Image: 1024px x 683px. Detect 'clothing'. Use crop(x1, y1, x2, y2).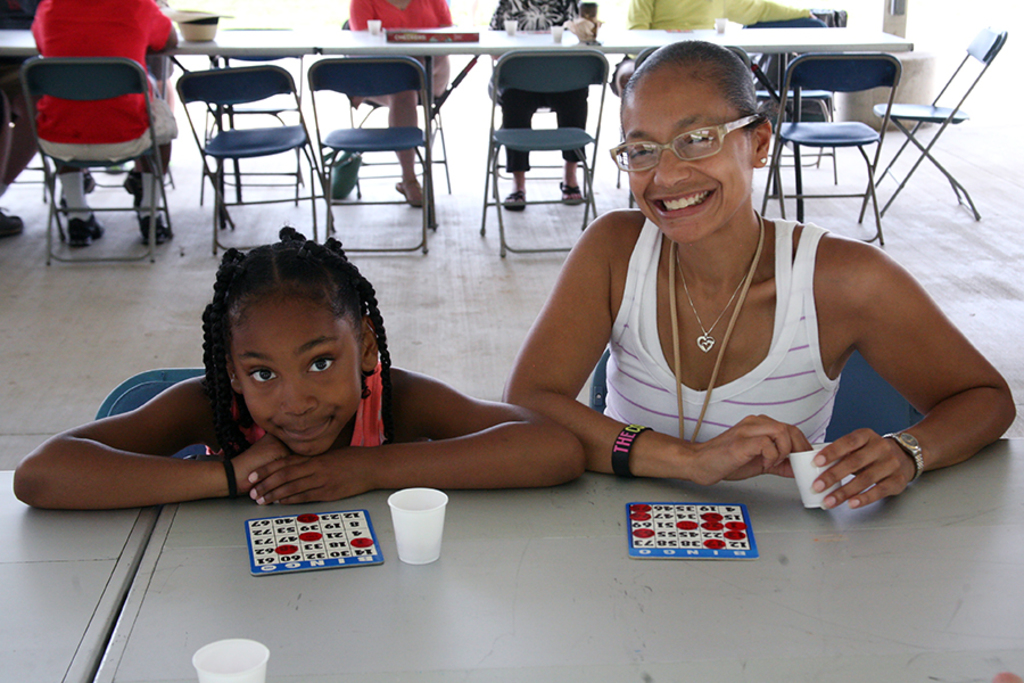
crop(613, 0, 820, 97).
